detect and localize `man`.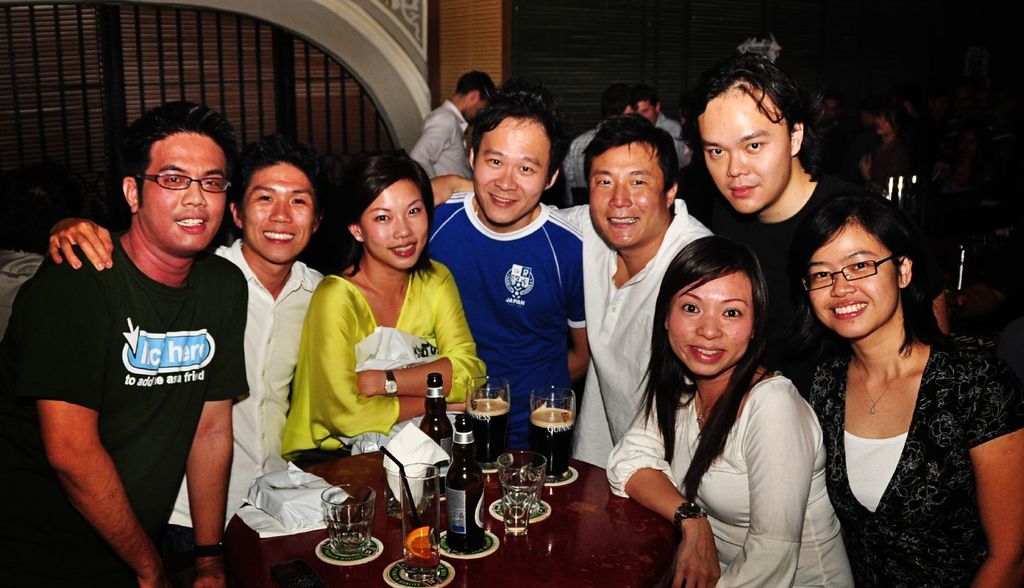
Localized at [x1=675, y1=44, x2=861, y2=394].
